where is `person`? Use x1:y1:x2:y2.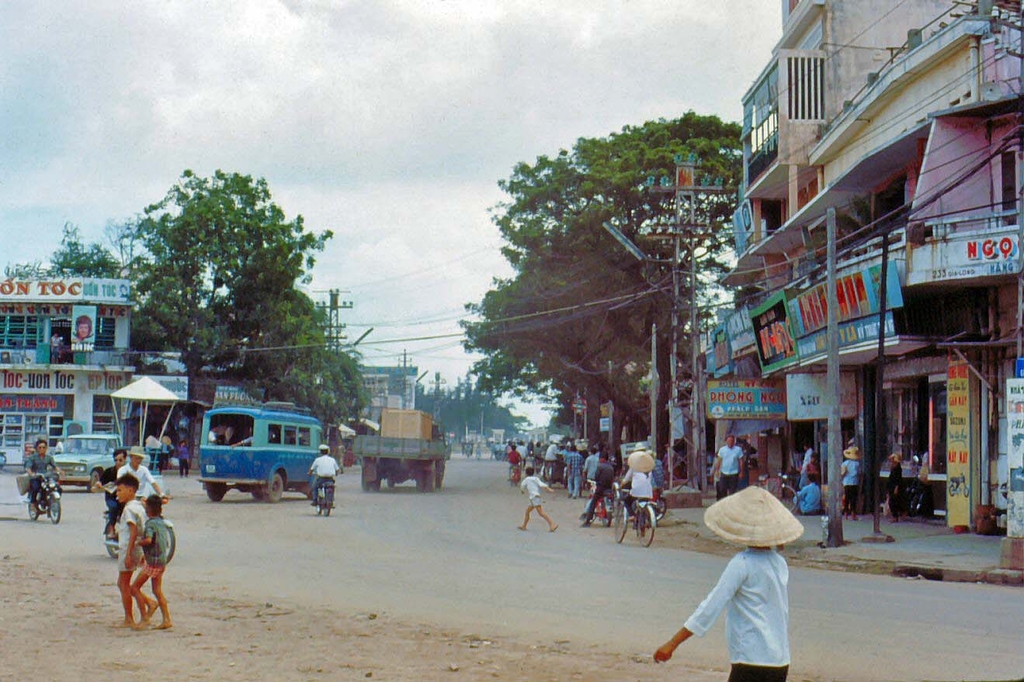
618:466:659:528.
